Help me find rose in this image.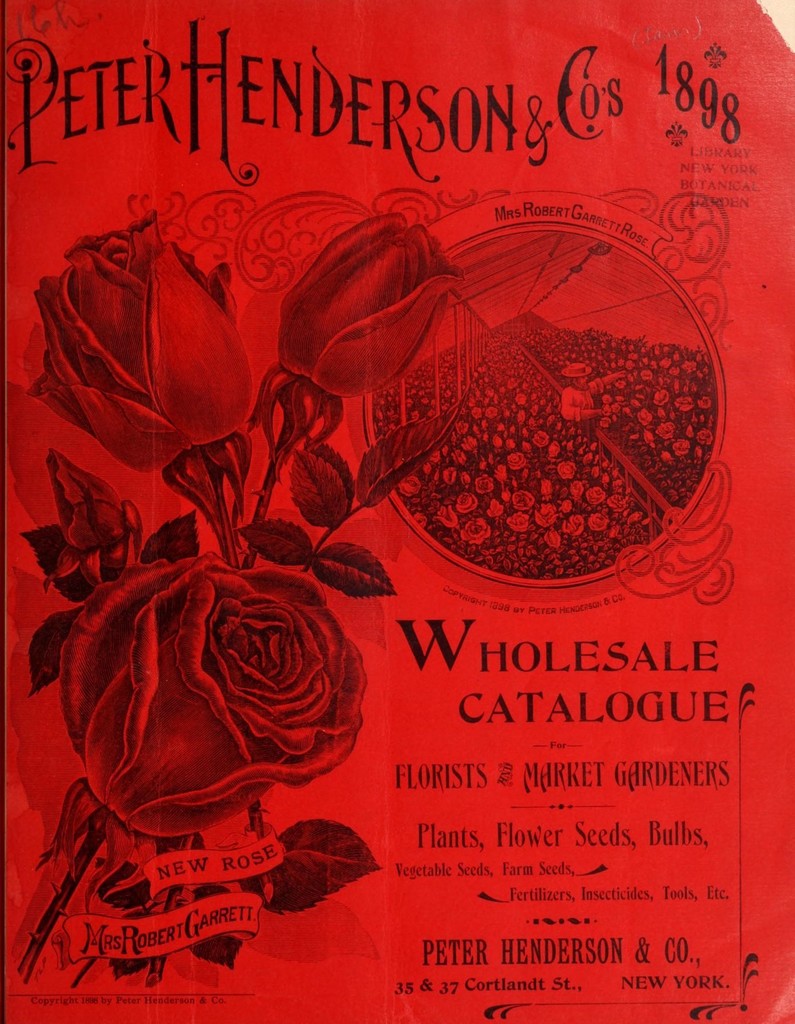
Found it: l=275, t=212, r=458, b=402.
